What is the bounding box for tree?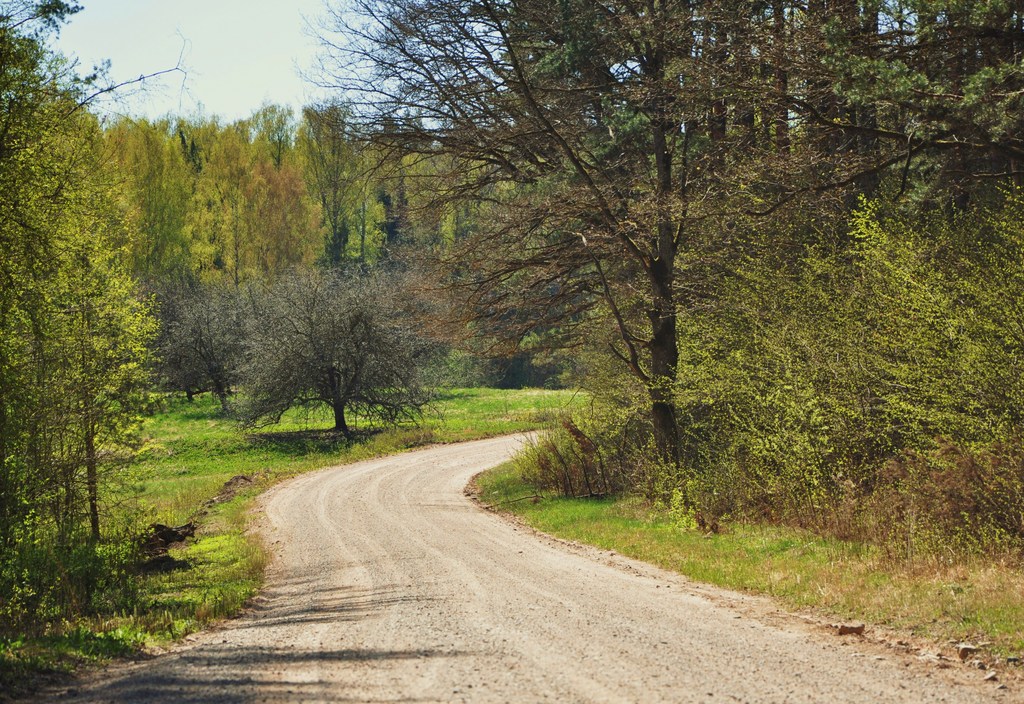
x1=84, y1=122, x2=157, y2=422.
